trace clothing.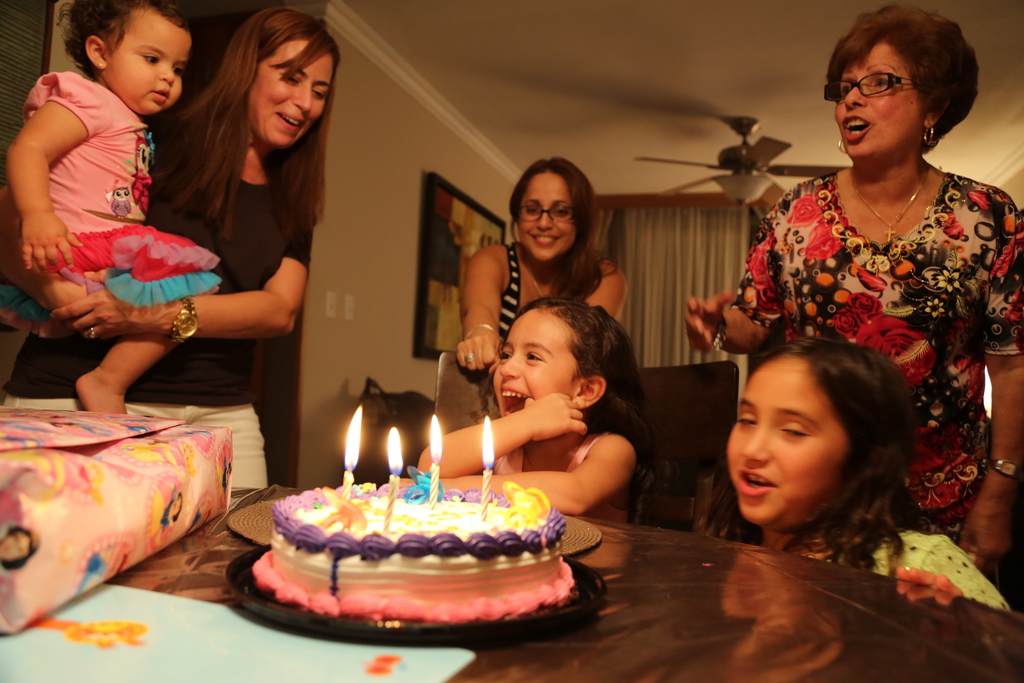
Traced to <bbox>0, 165, 318, 489</bbox>.
